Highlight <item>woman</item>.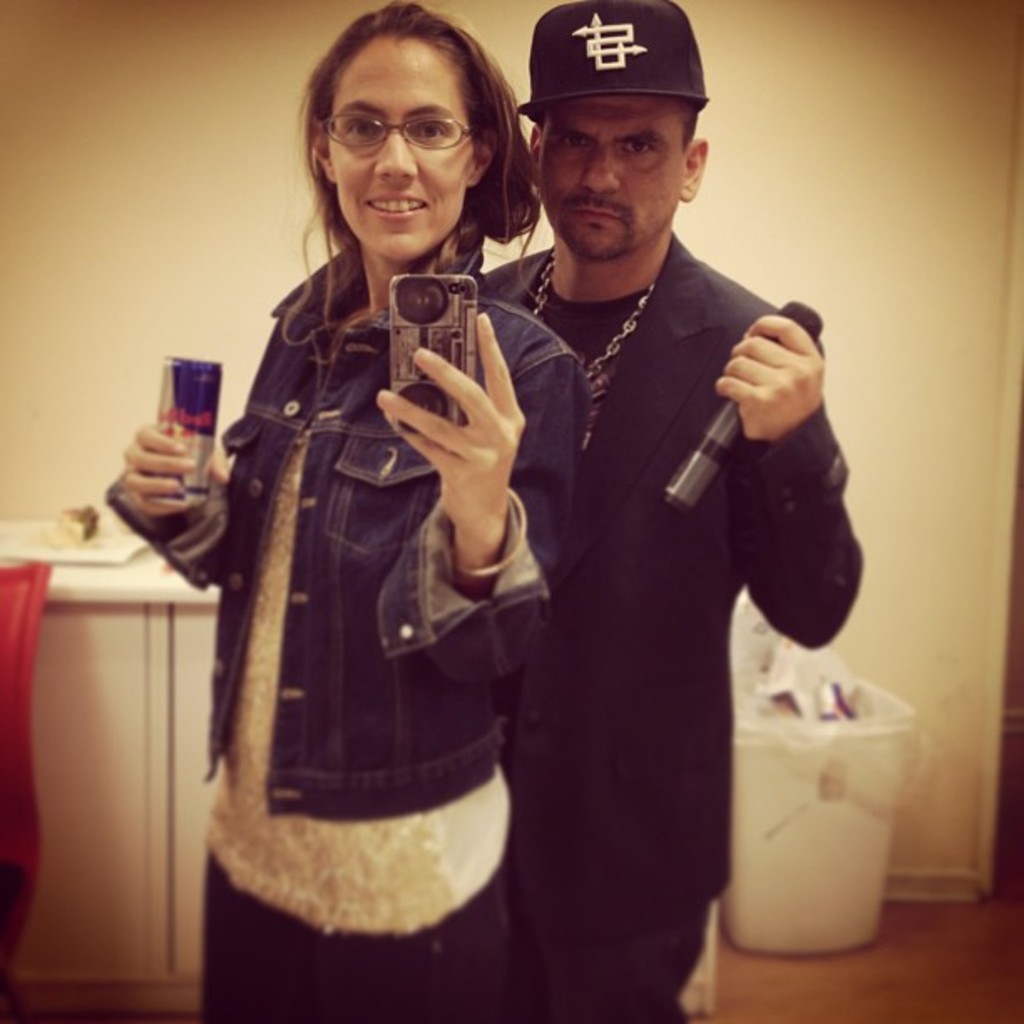
Highlighted region: (159,60,696,1012).
